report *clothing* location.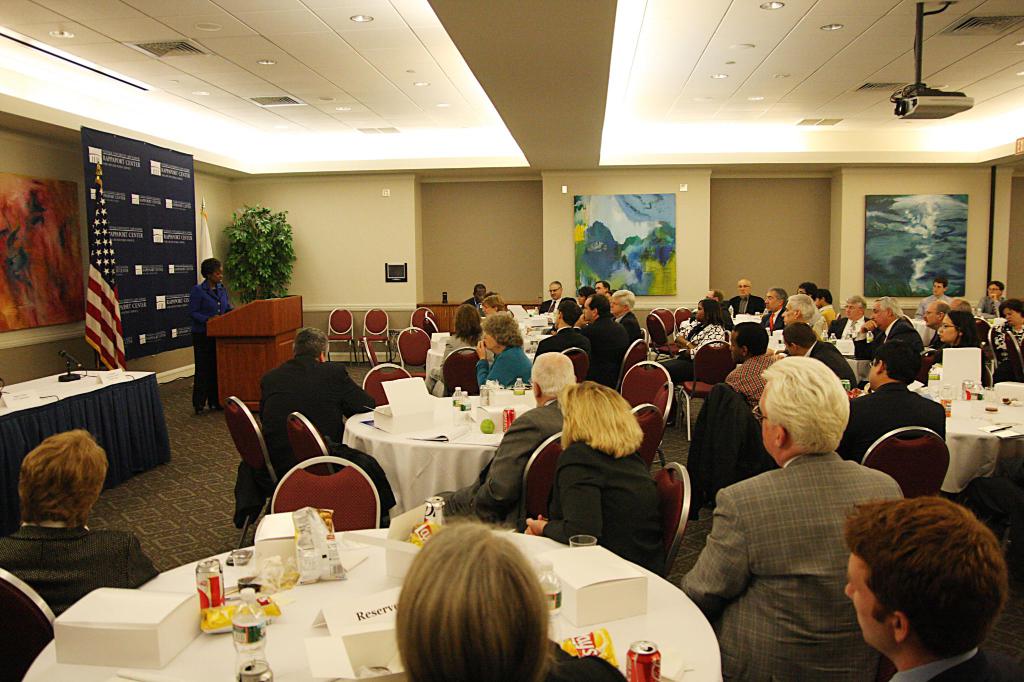
Report: left=834, top=379, right=948, bottom=466.
